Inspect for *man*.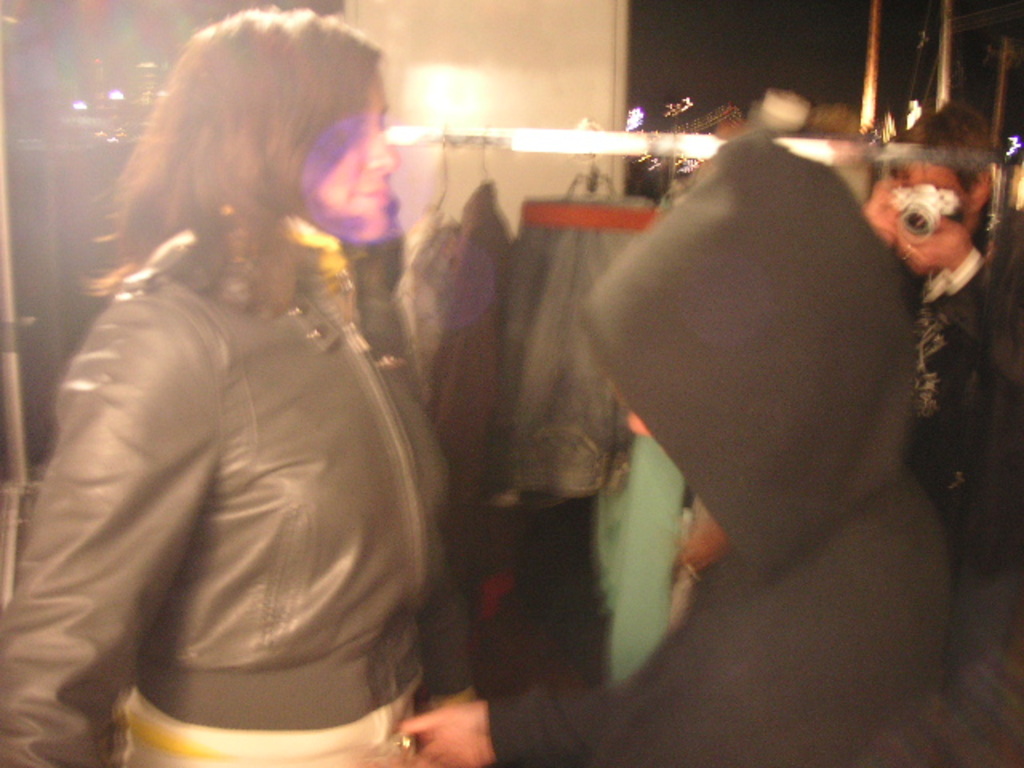
Inspection: box(845, 94, 1022, 494).
